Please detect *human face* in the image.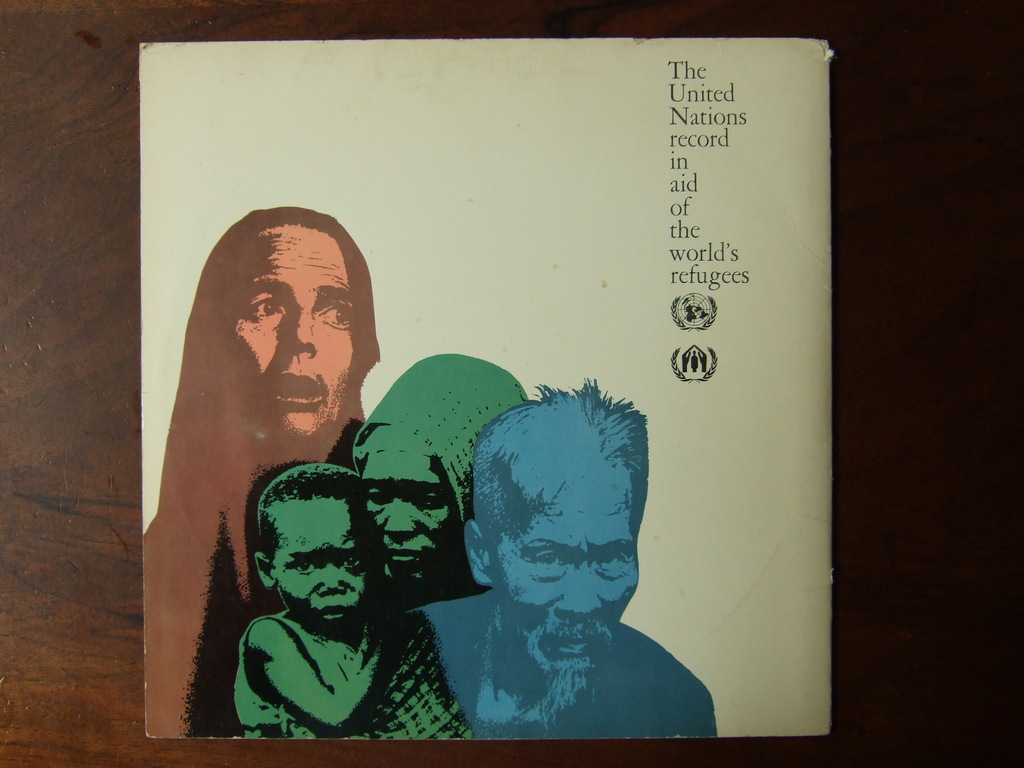
x1=500, y1=492, x2=638, y2=678.
